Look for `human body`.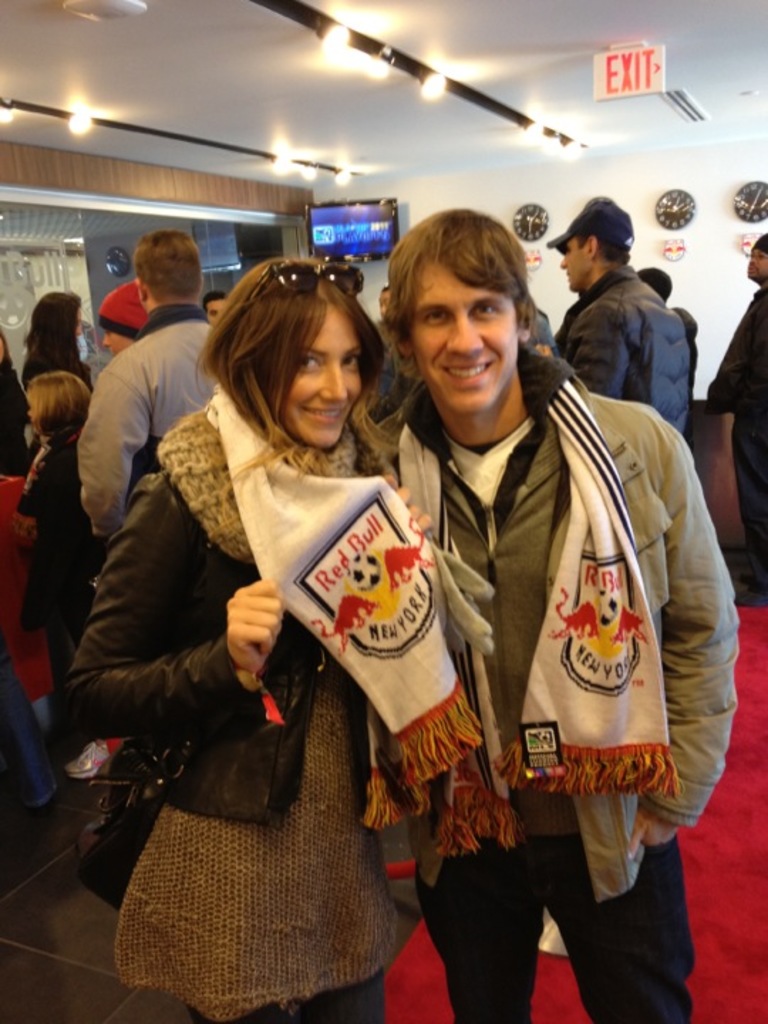
Found: bbox=[368, 348, 744, 1023].
